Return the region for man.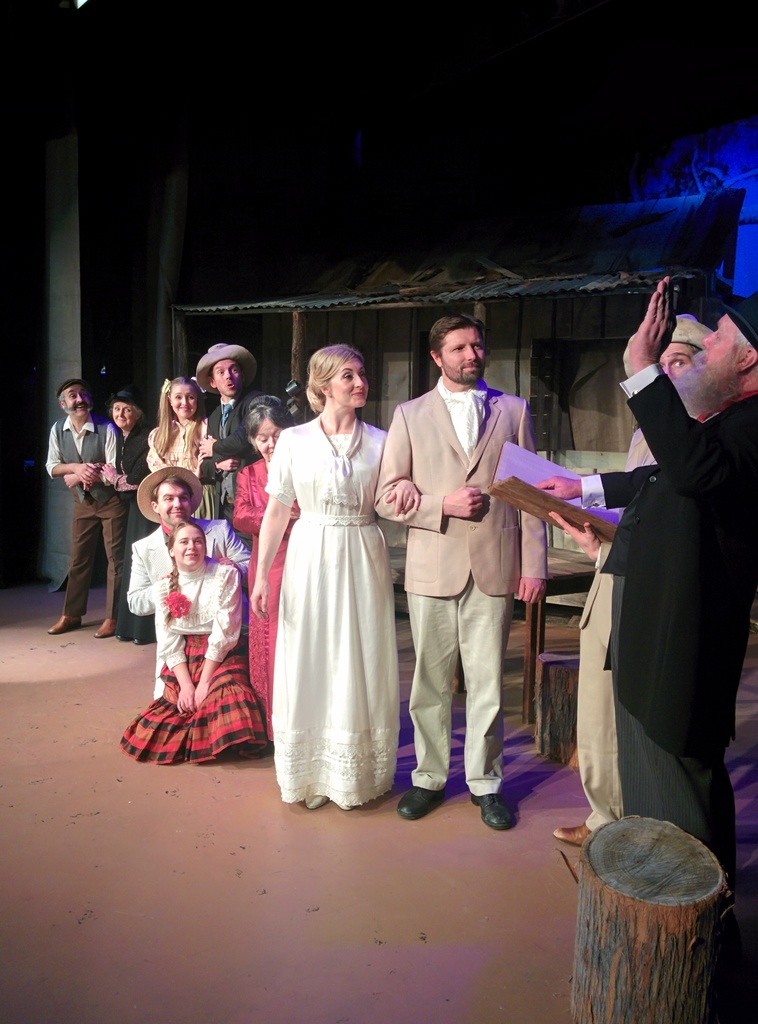
{"x1": 373, "y1": 316, "x2": 552, "y2": 831}.
